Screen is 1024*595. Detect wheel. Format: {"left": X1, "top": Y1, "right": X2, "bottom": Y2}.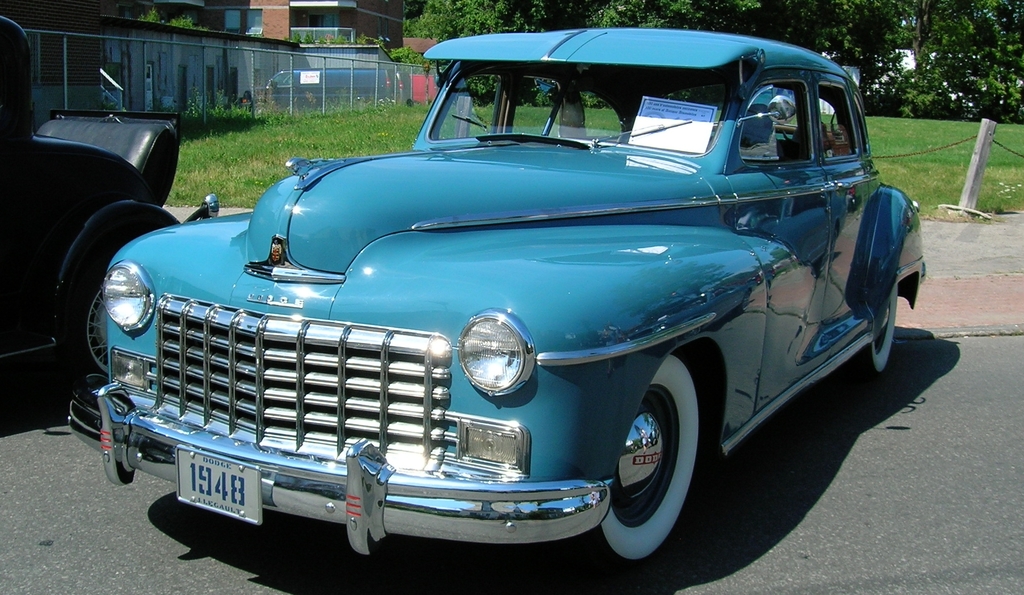
{"left": 605, "top": 370, "right": 698, "bottom": 543}.
